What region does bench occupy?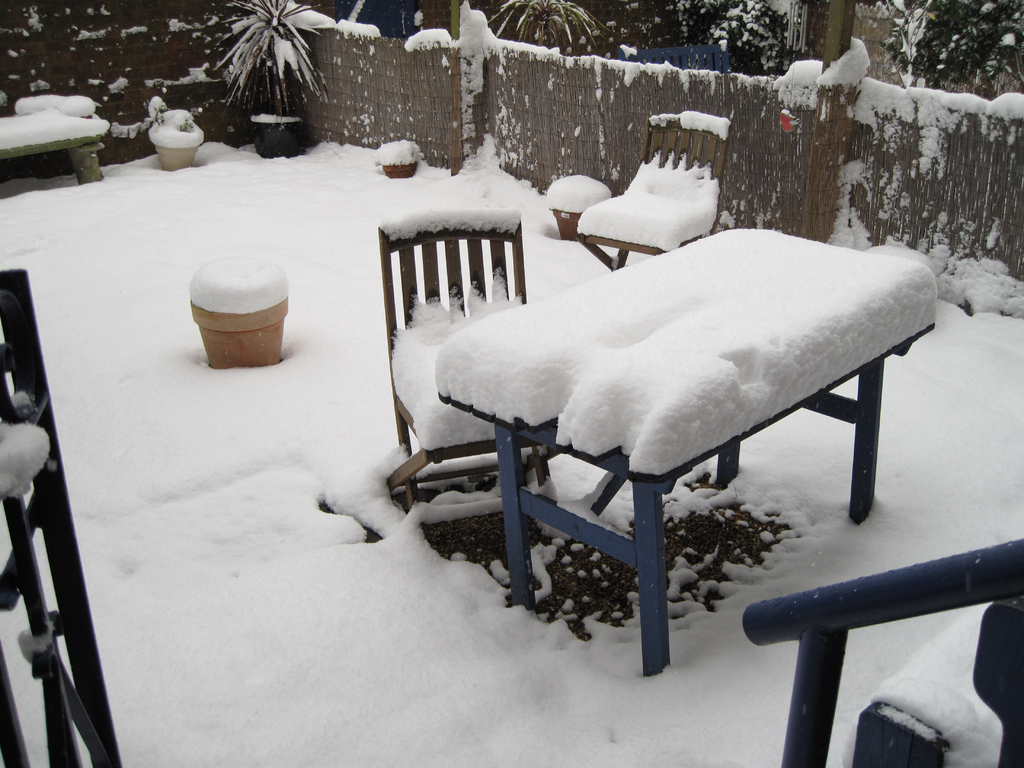
{"left": 445, "top": 226, "right": 943, "bottom": 669}.
